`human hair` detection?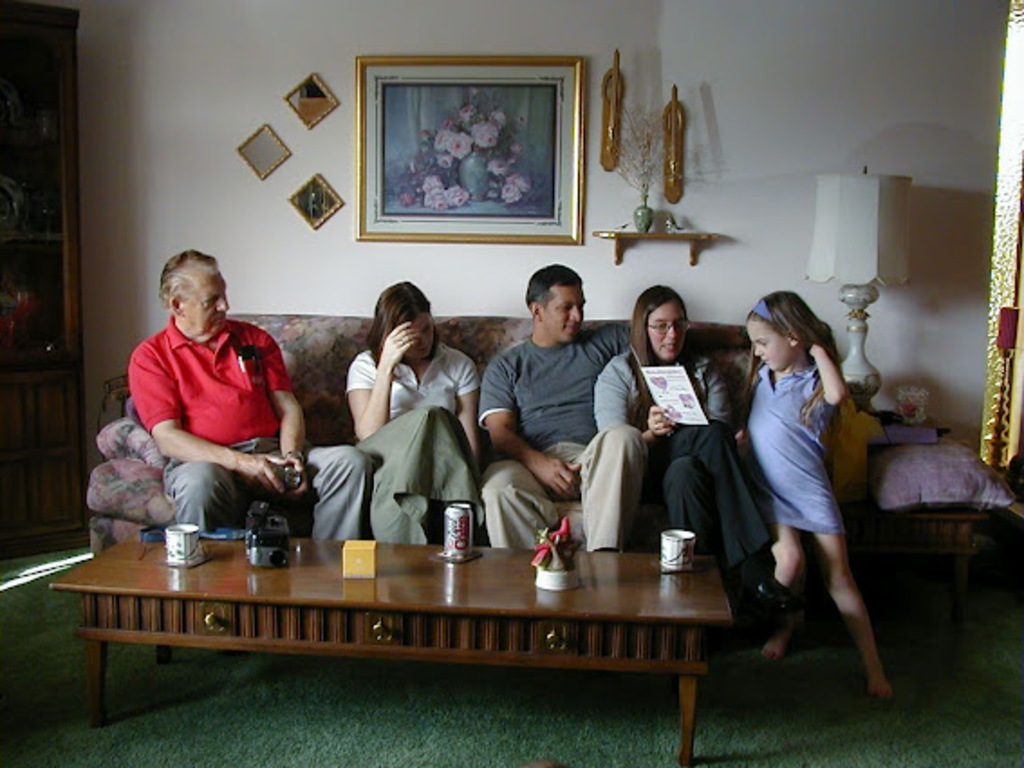
{"x1": 365, "y1": 280, "x2": 441, "y2": 374}
